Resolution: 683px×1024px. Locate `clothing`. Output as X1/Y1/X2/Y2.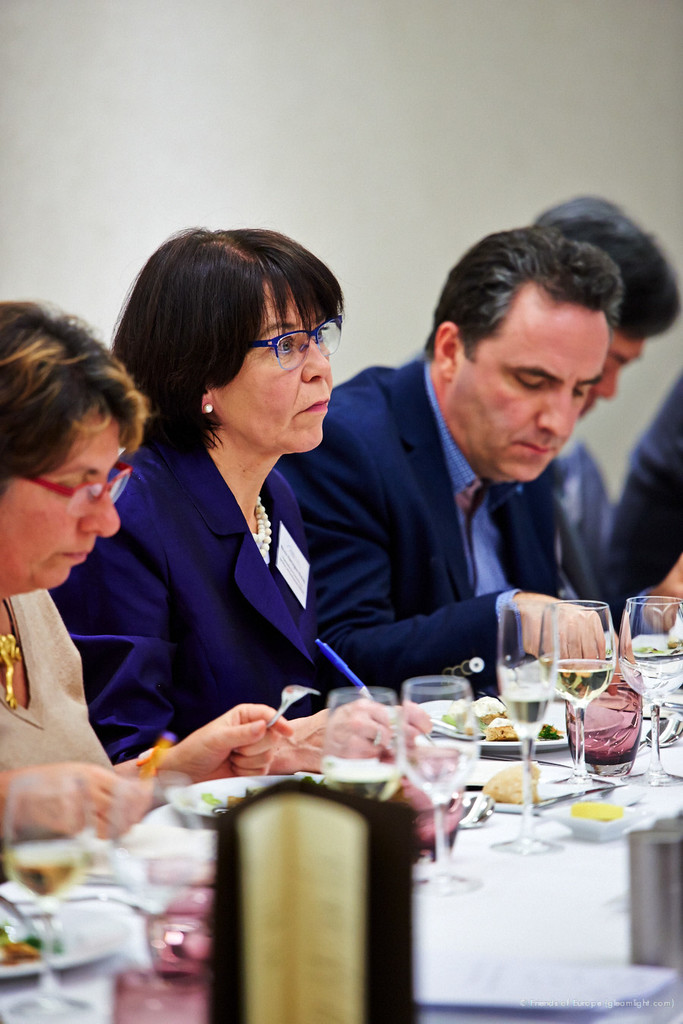
0/593/119/855.
